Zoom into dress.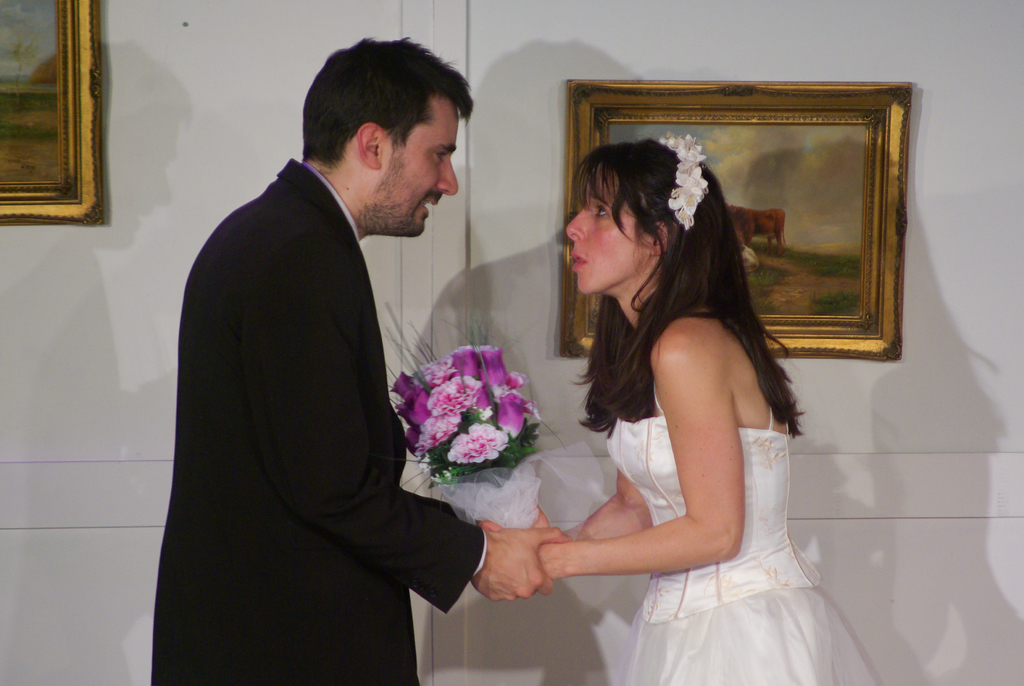
Zoom target: bbox=[604, 379, 876, 685].
